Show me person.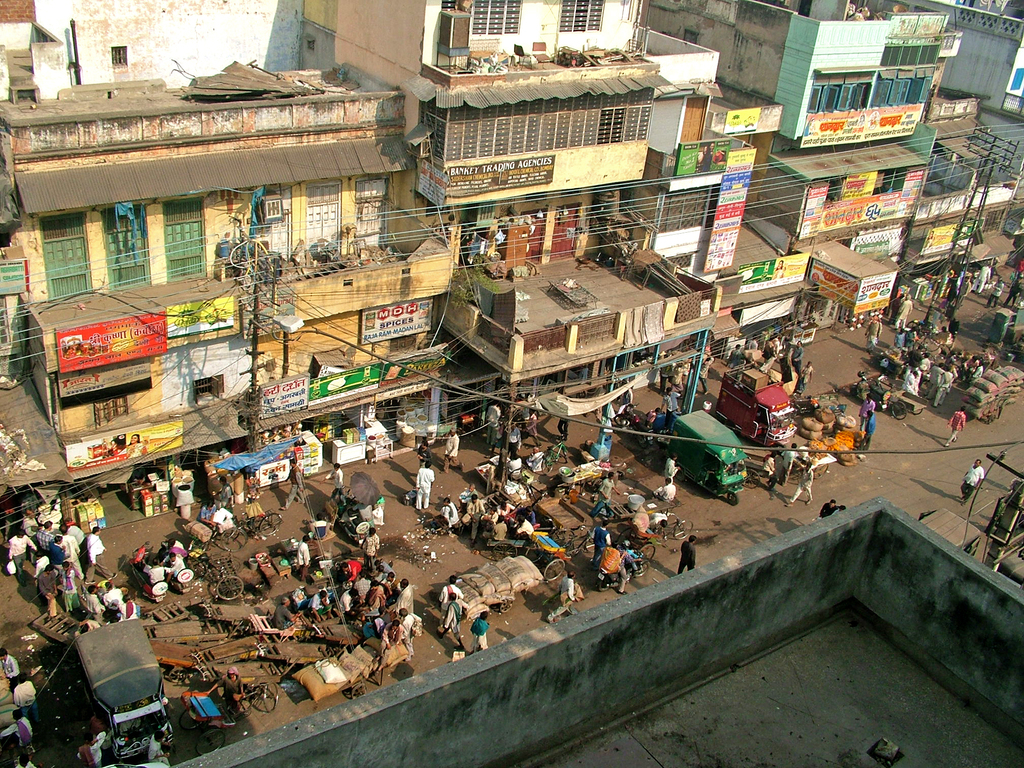
person is here: {"x1": 957, "y1": 459, "x2": 987, "y2": 505}.
